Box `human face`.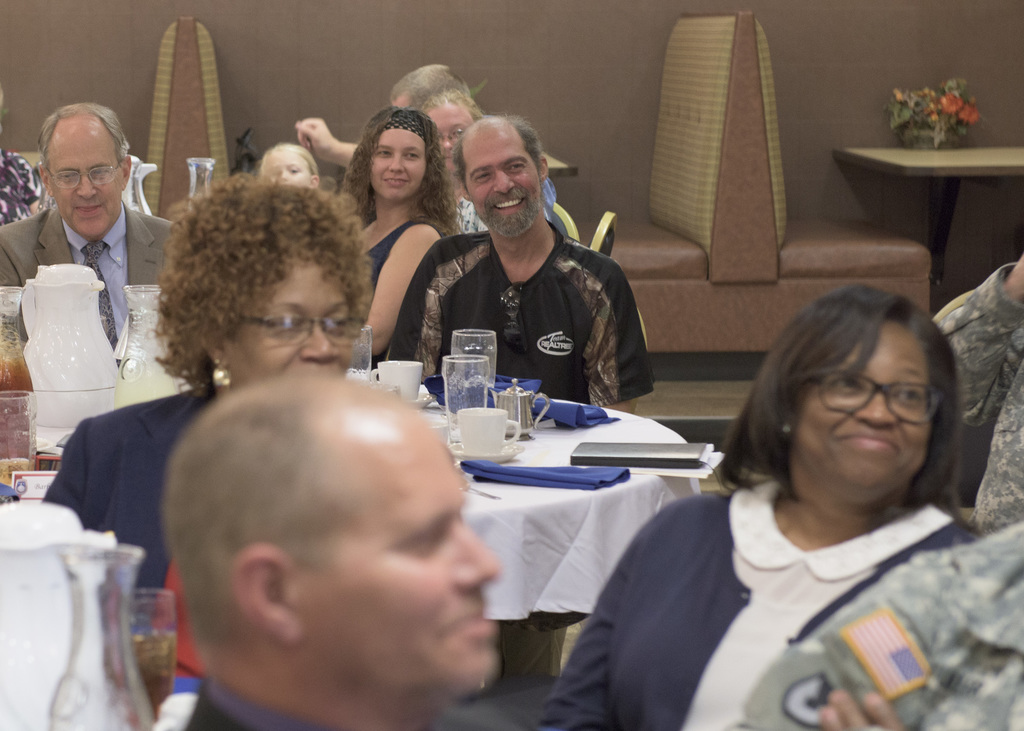
(x1=306, y1=414, x2=502, y2=679).
